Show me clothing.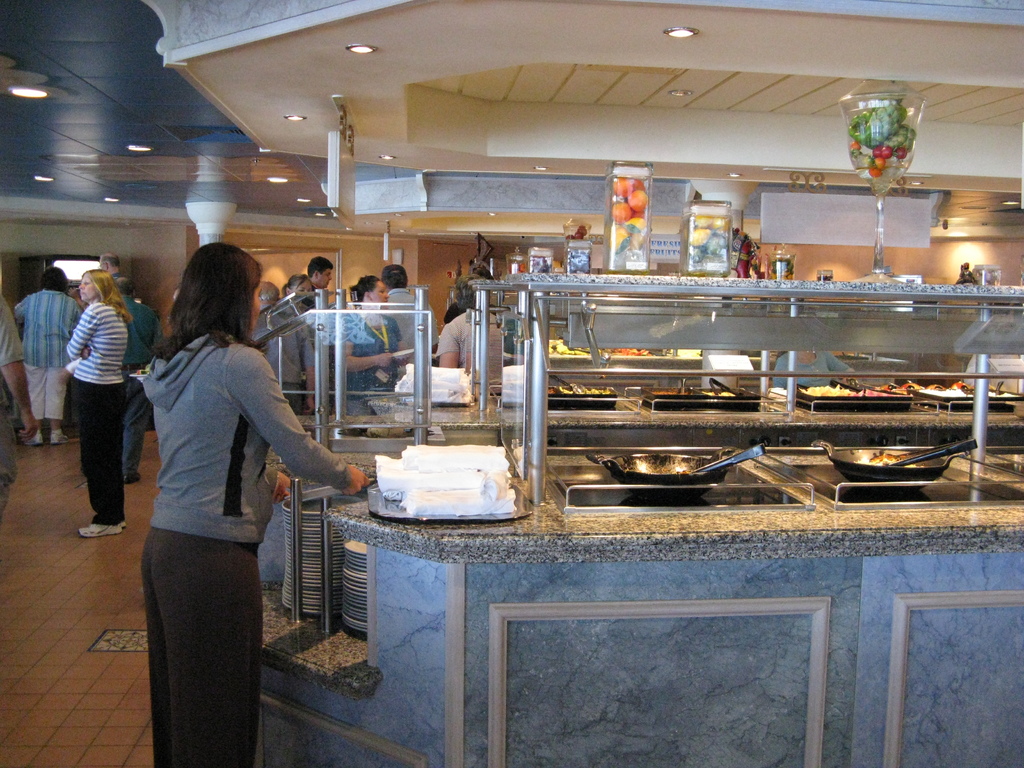
clothing is here: 8/289/81/419.
